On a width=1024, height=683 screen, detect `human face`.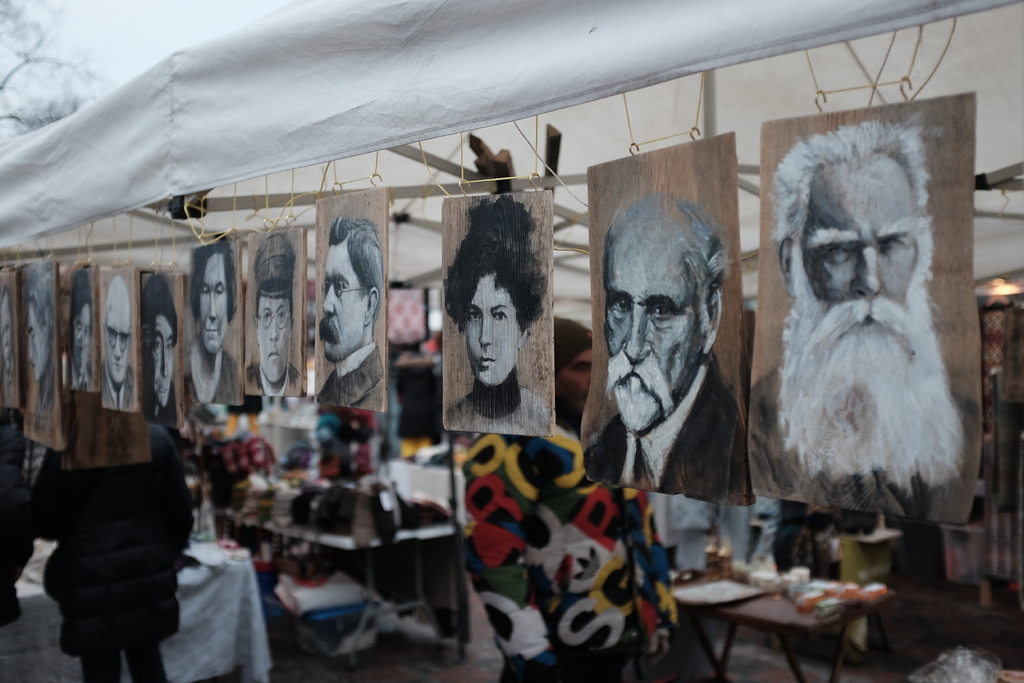
[604, 235, 700, 435].
